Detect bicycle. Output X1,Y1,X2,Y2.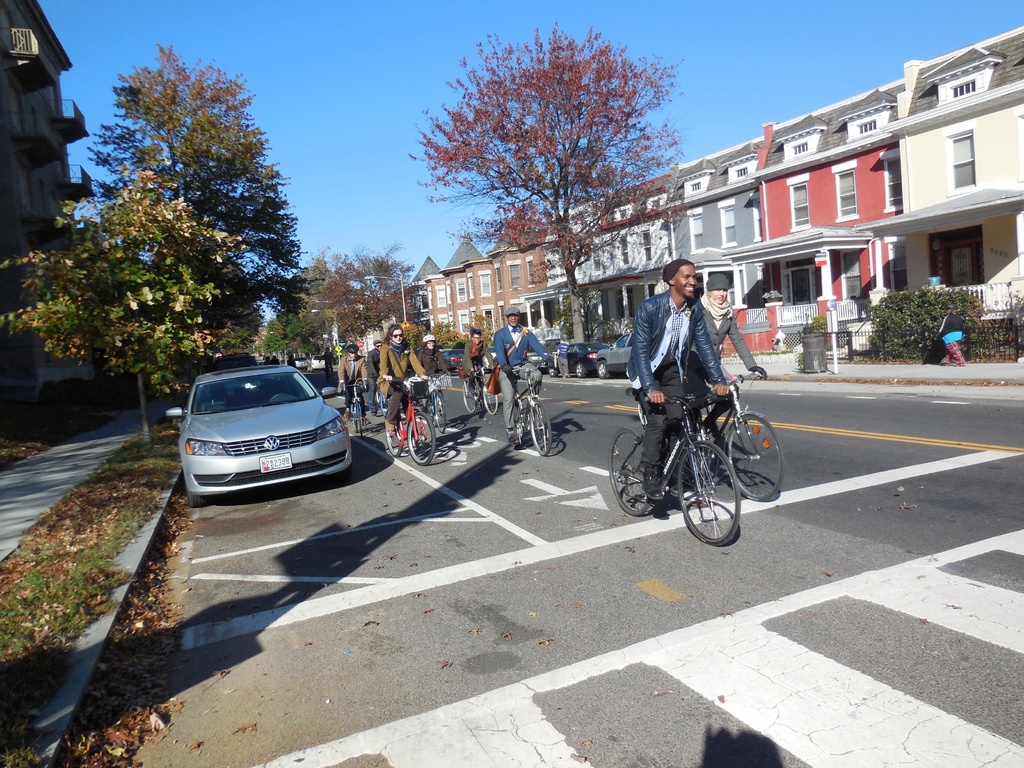
337,370,371,435.
